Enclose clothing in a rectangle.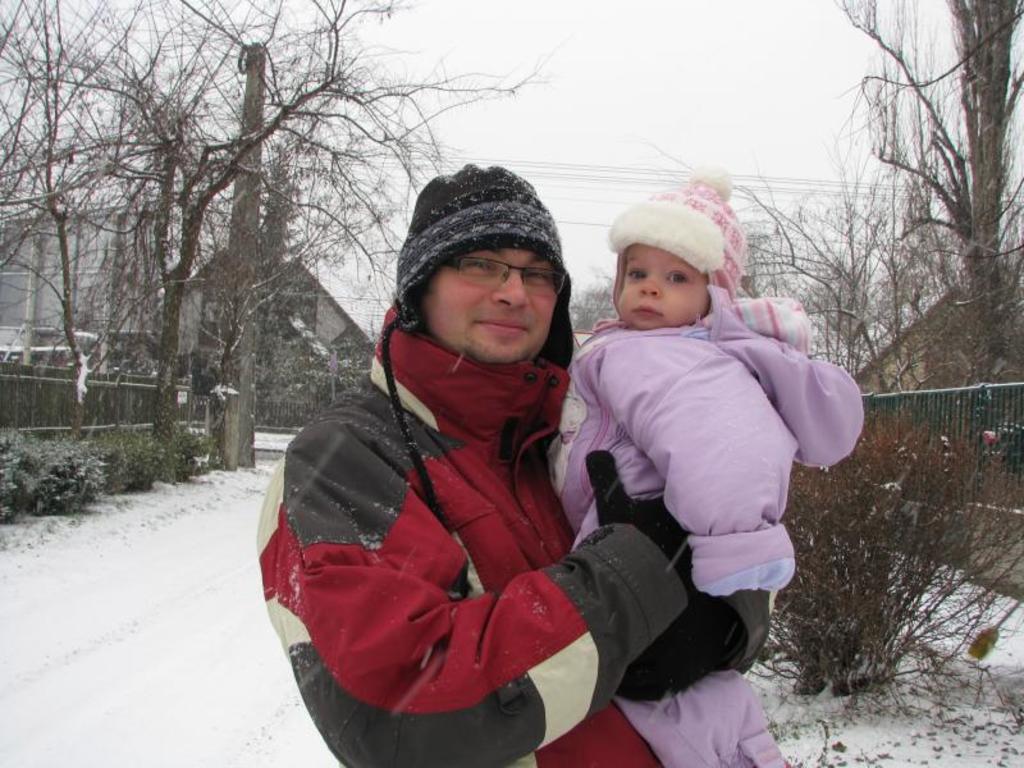
detection(250, 301, 771, 767).
